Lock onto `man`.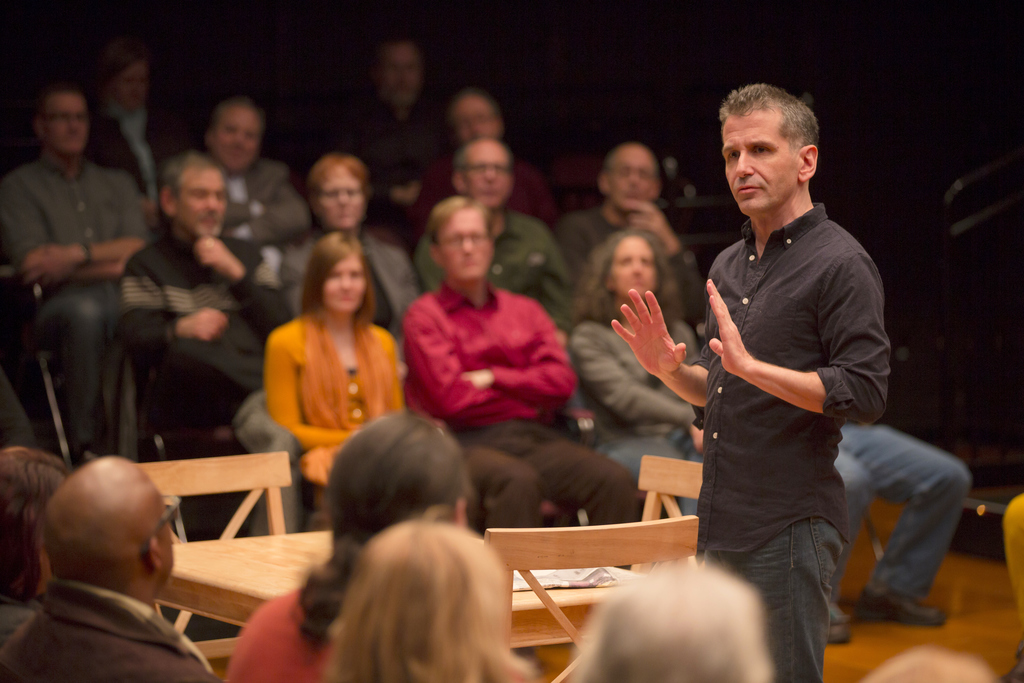
Locked: bbox=(403, 194, 636, 571).
